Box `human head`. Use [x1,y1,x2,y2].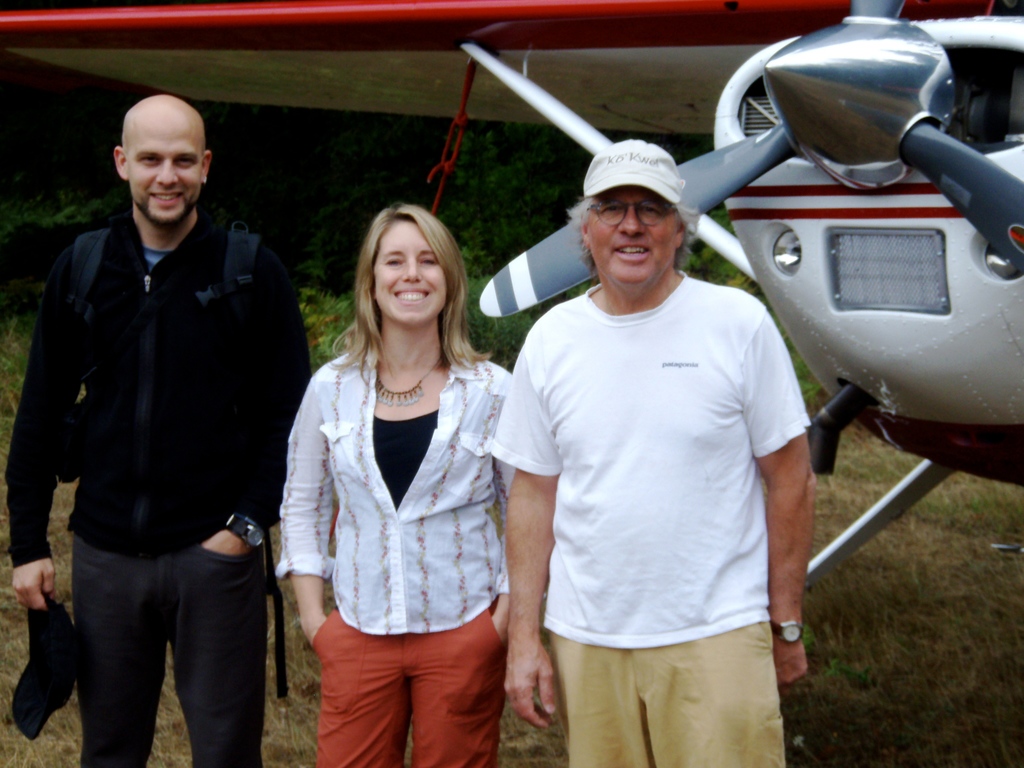
[364,205,452,331].
